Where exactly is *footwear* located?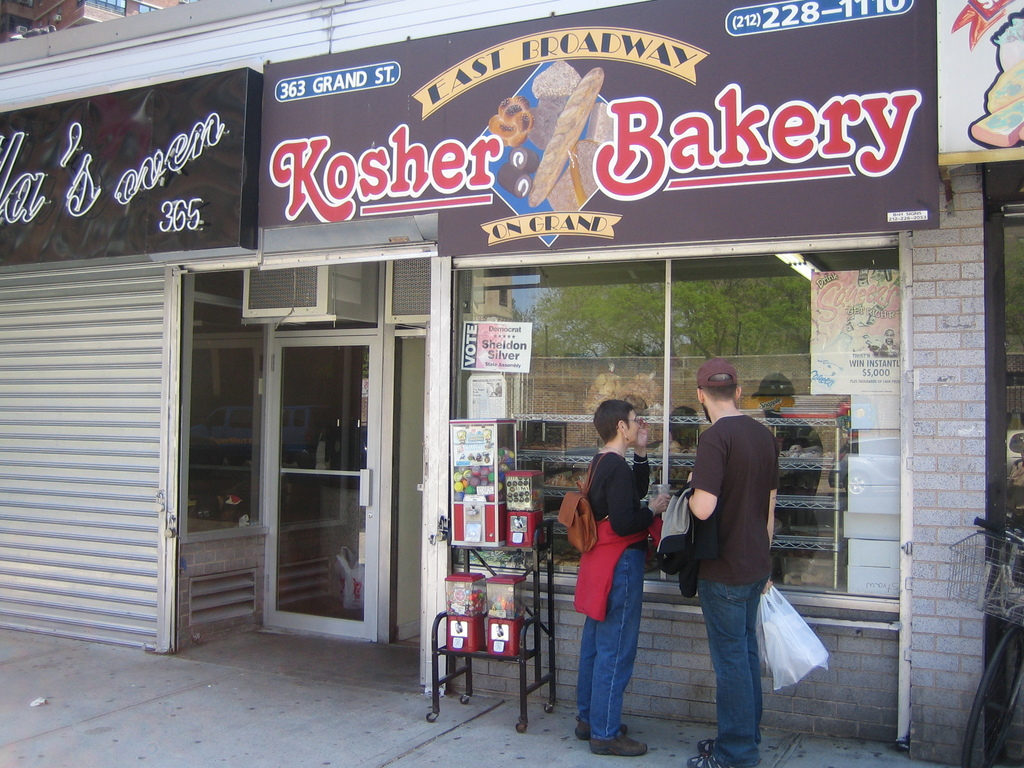
Its bounding box is (589, 732, 648, 754).
